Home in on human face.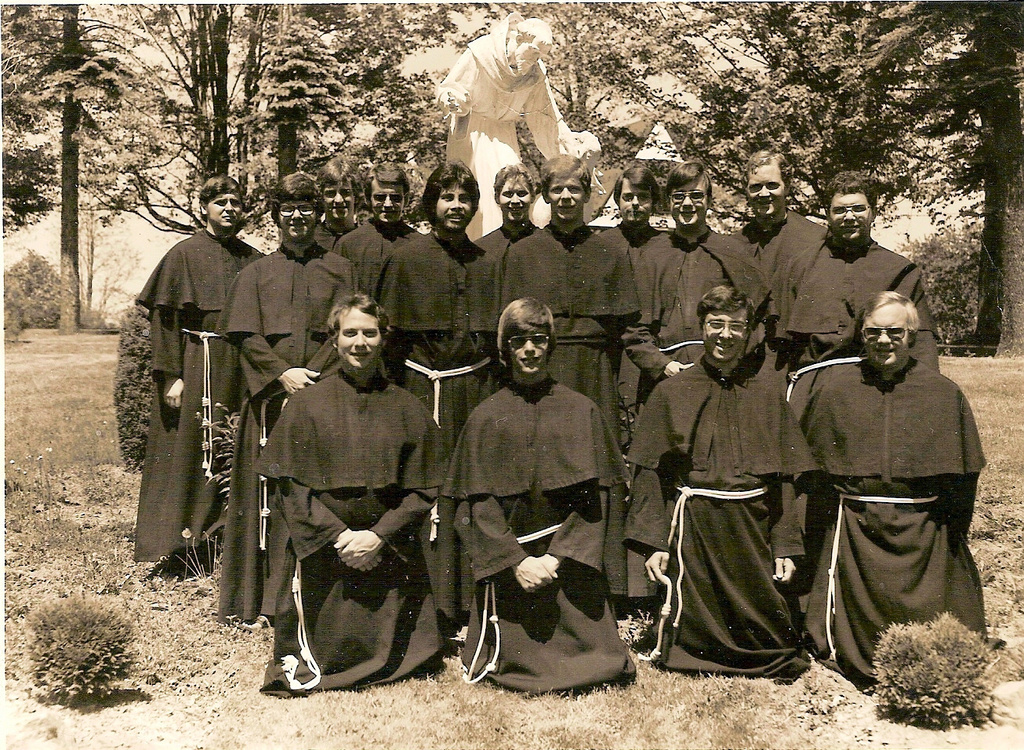
Homed in at detection(372, 182, 407, 224).
